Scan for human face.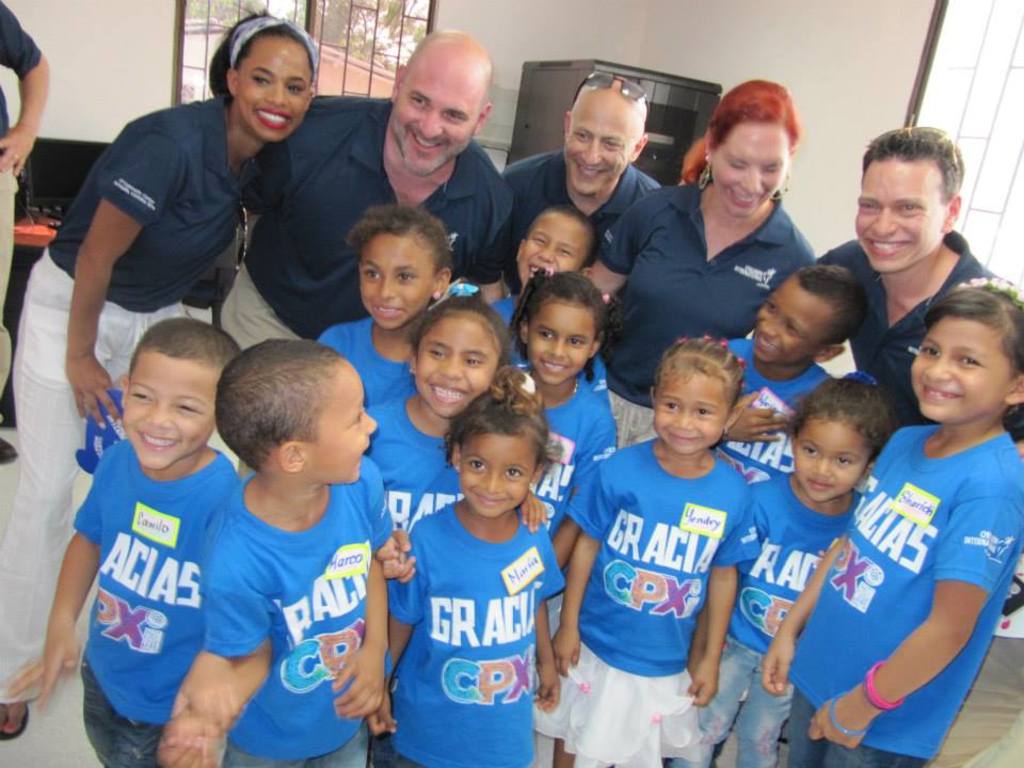
Scan result: [796,415,868,506].
